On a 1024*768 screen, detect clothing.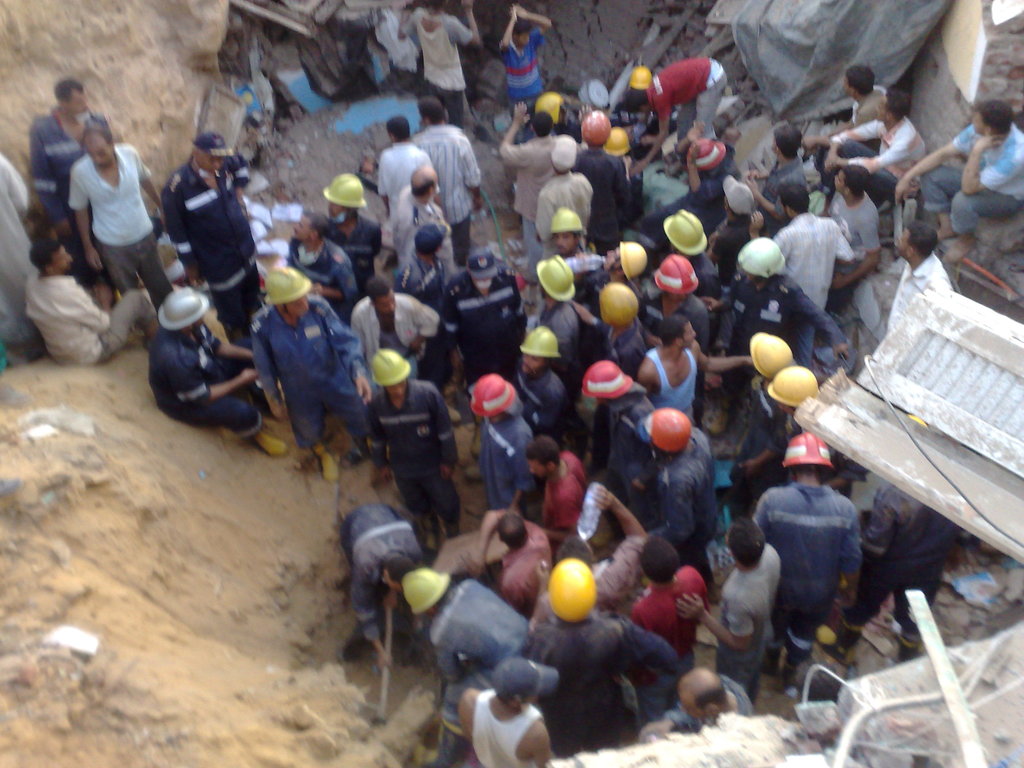
(x1=715, y1=269, x2=850, y2=368).
